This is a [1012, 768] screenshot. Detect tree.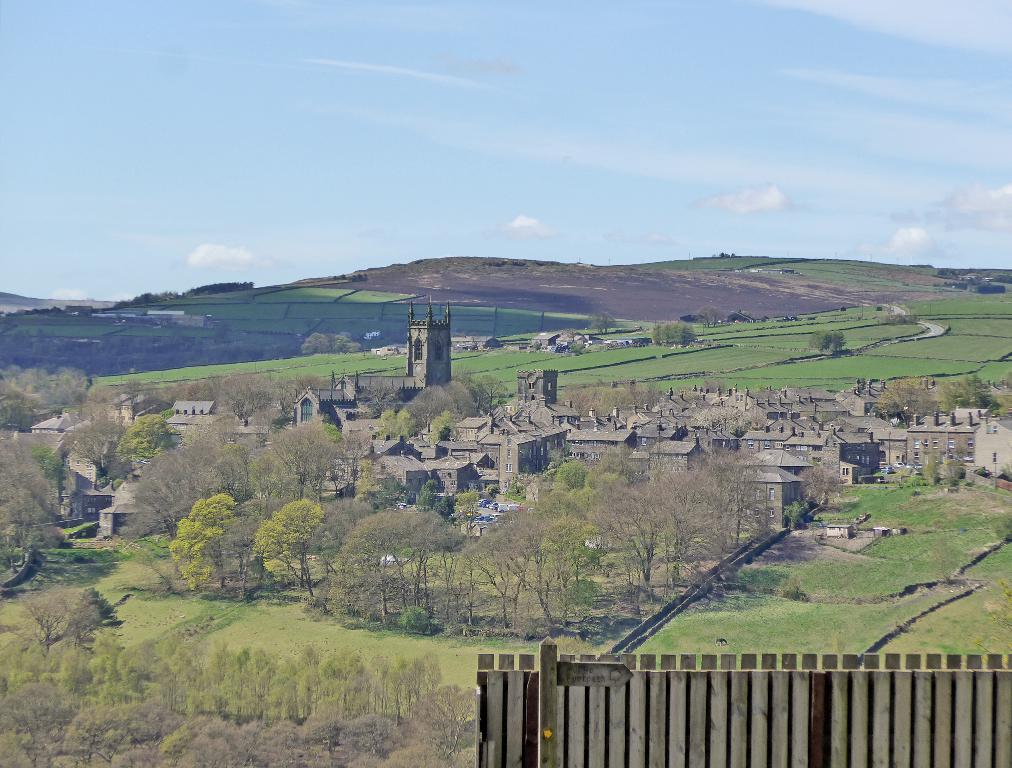
(335, 510, 461, 614).
